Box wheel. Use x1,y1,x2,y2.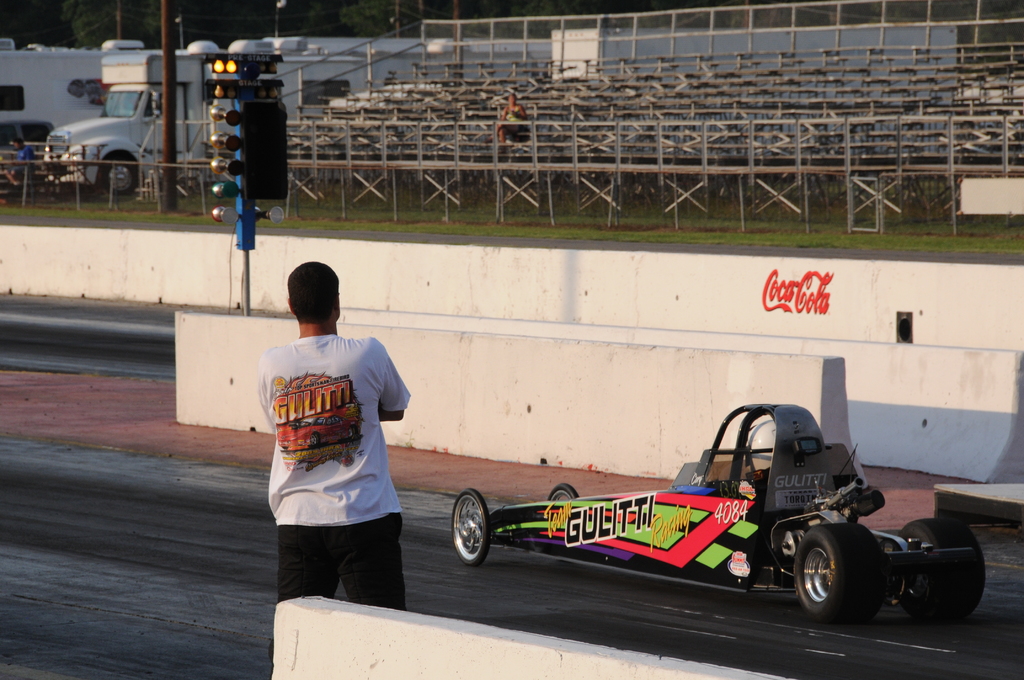
545,482,579,501.
